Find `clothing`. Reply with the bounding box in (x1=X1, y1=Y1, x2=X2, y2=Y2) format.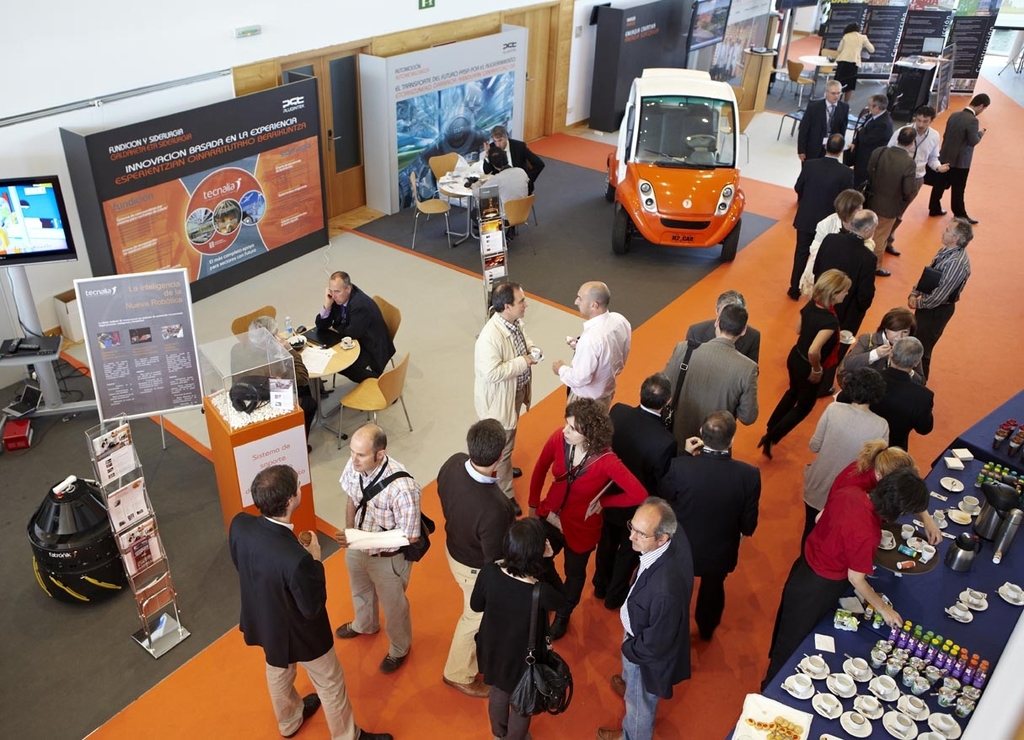
(x1=684, y1=317, x2=759, y2=372).
